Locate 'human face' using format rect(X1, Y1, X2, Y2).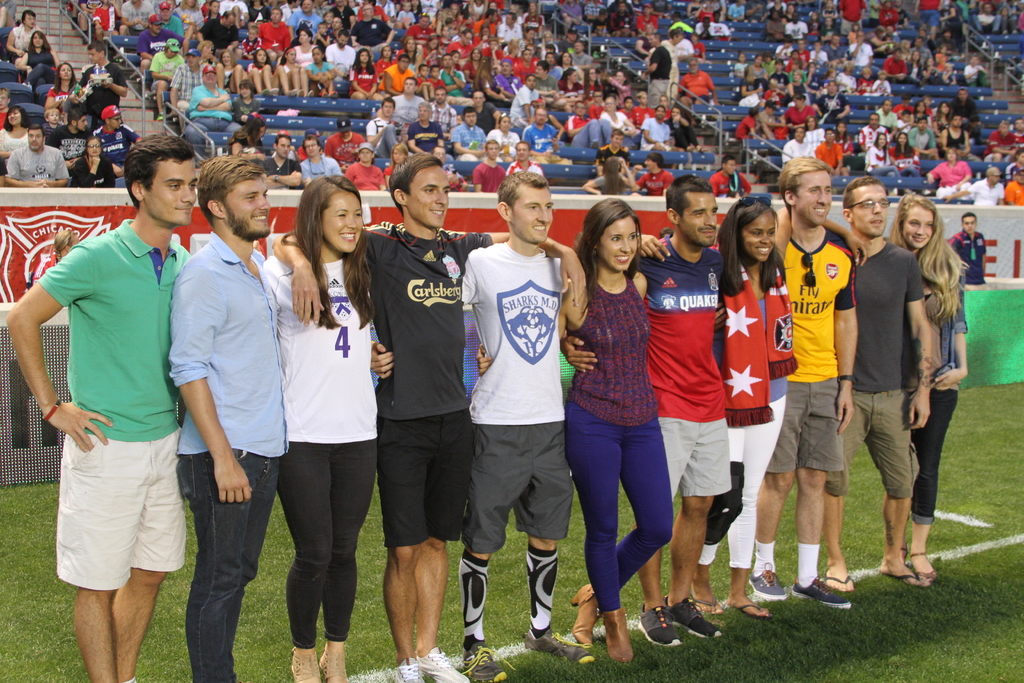
rect(684, 192, 717, 245).
